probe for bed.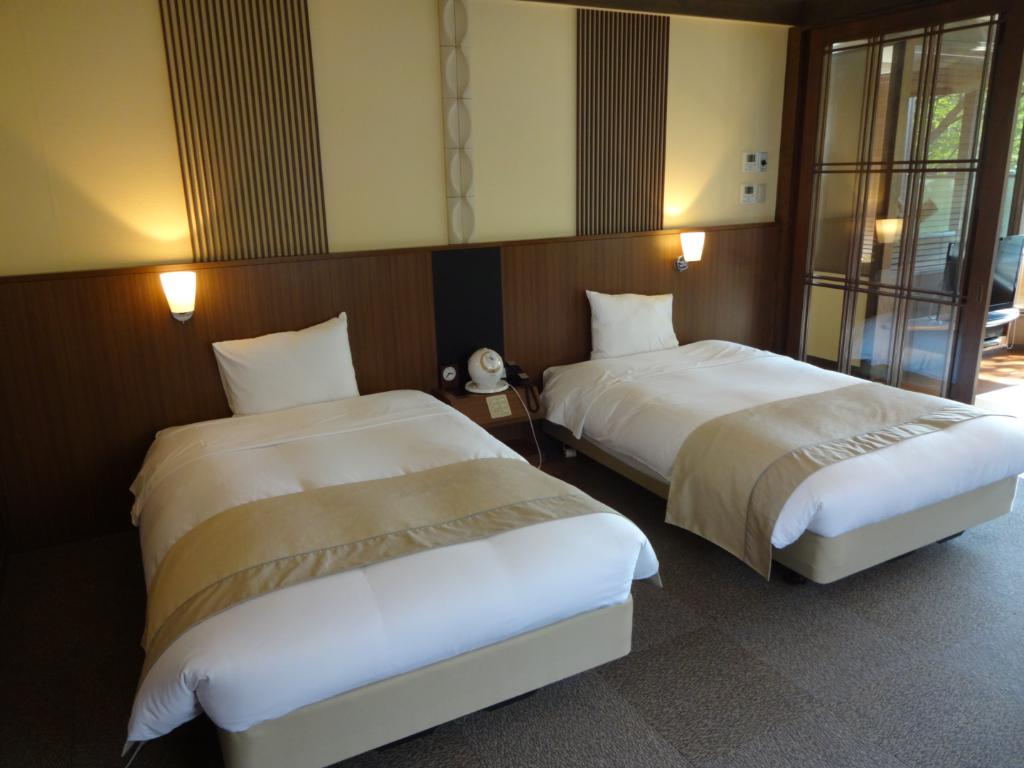
Probe result: (525,331,1023,597).
